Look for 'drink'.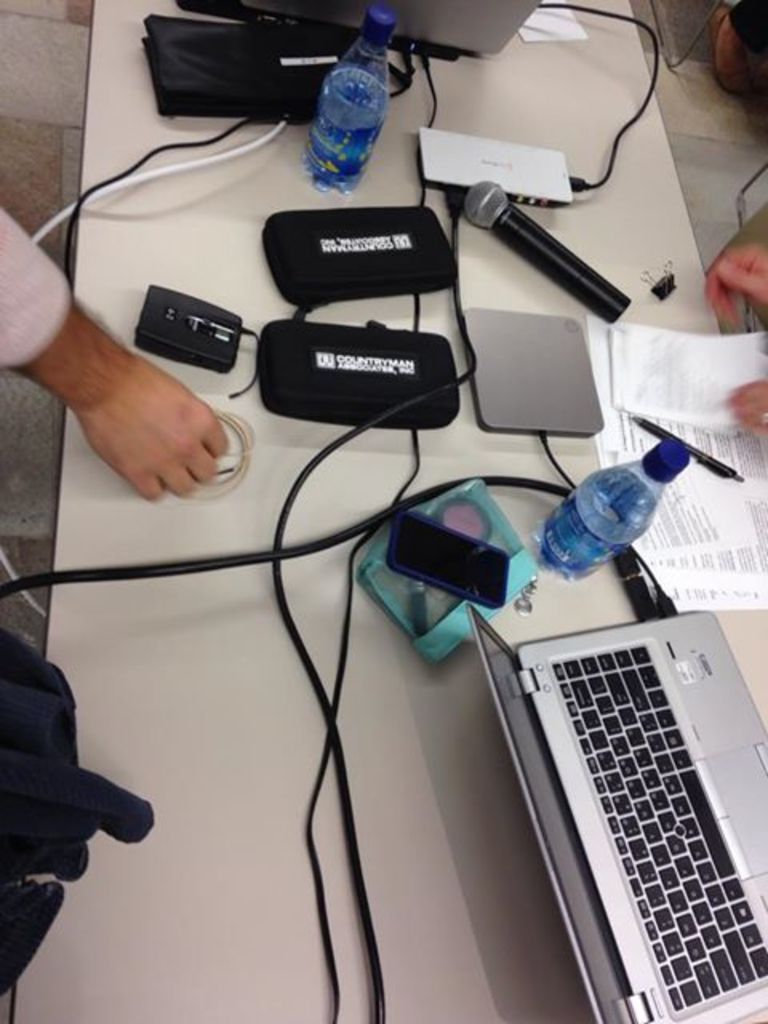
Found: 539,470,659,579.
